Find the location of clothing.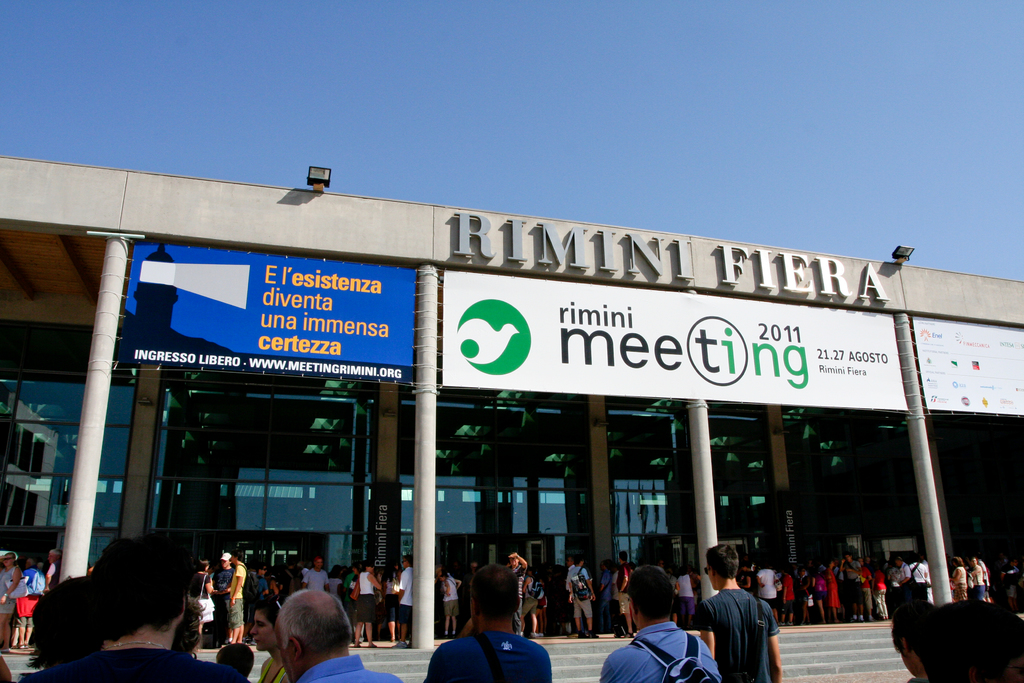
Location: left=950, top=568, right=974, bottom=602.
